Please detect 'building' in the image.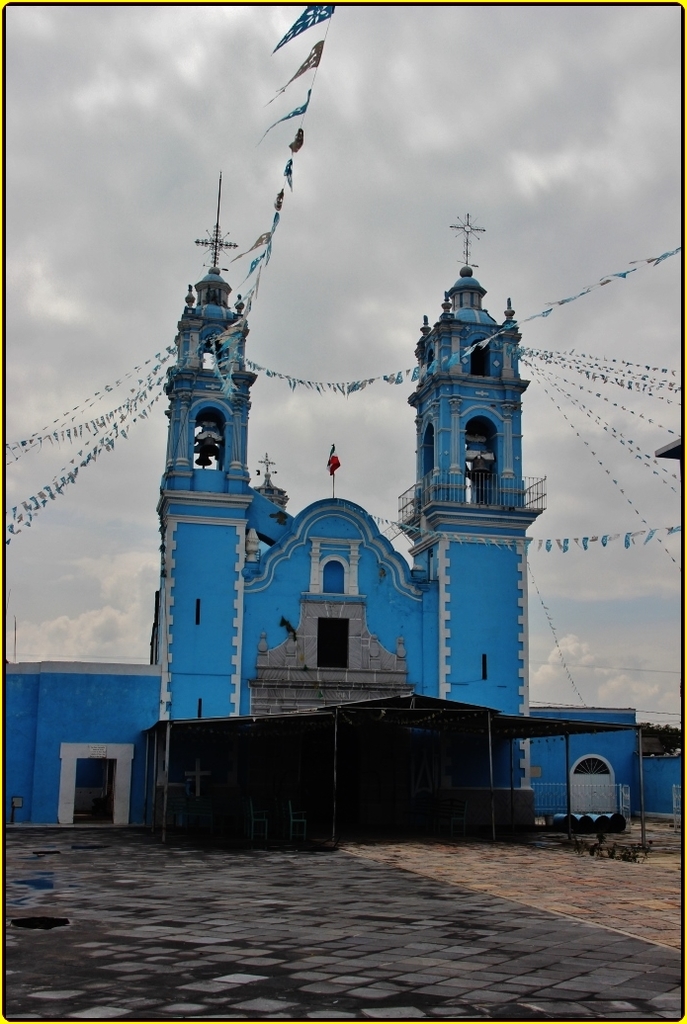
(x1=0, y1=170, x2=686, y2=848).
